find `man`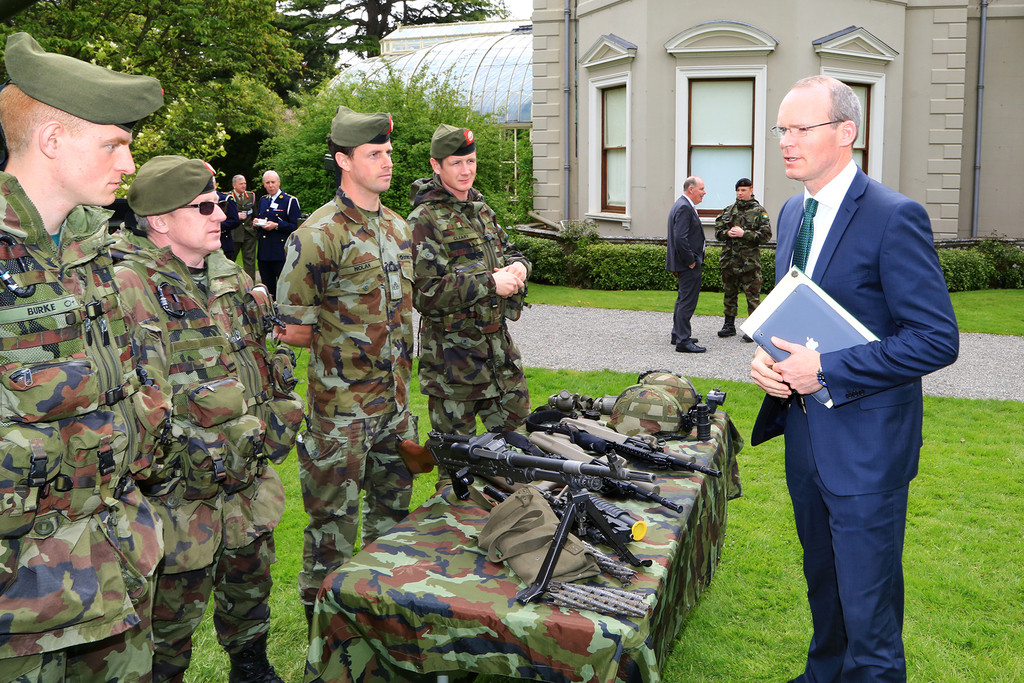
region(254, 172, 305, 279)
